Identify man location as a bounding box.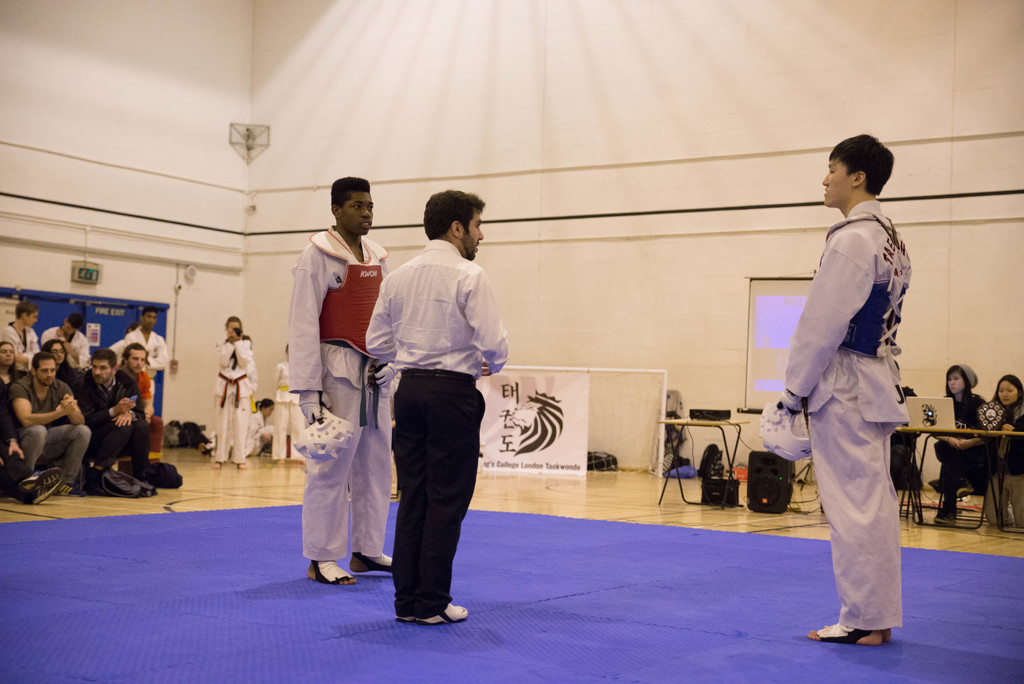
[109,302,166,400].
